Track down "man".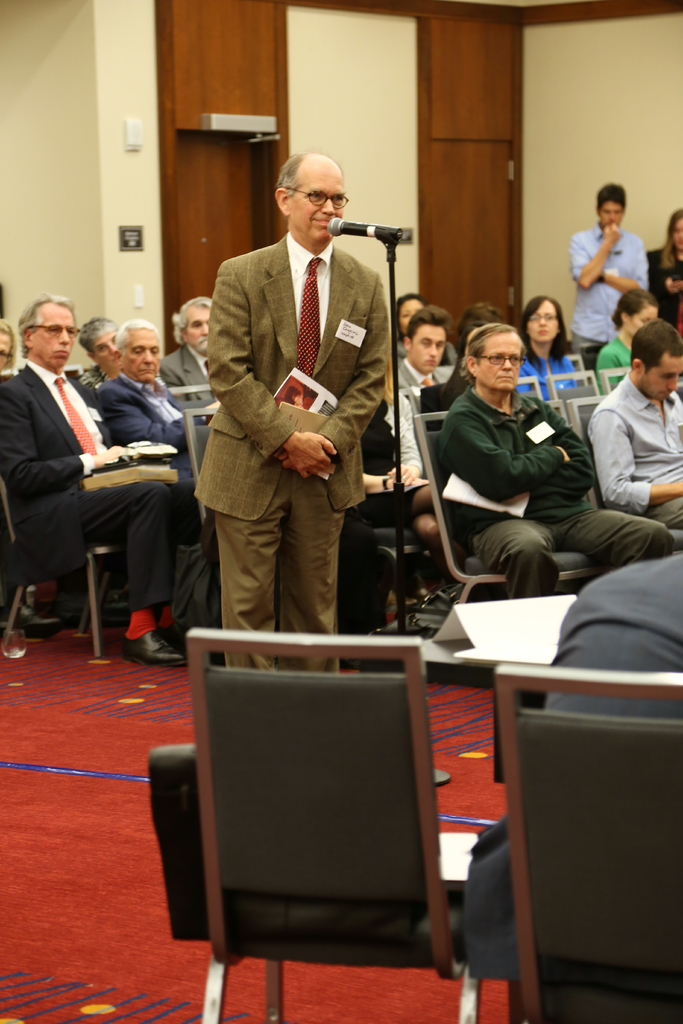
Tracked to [571,179,646,344].
